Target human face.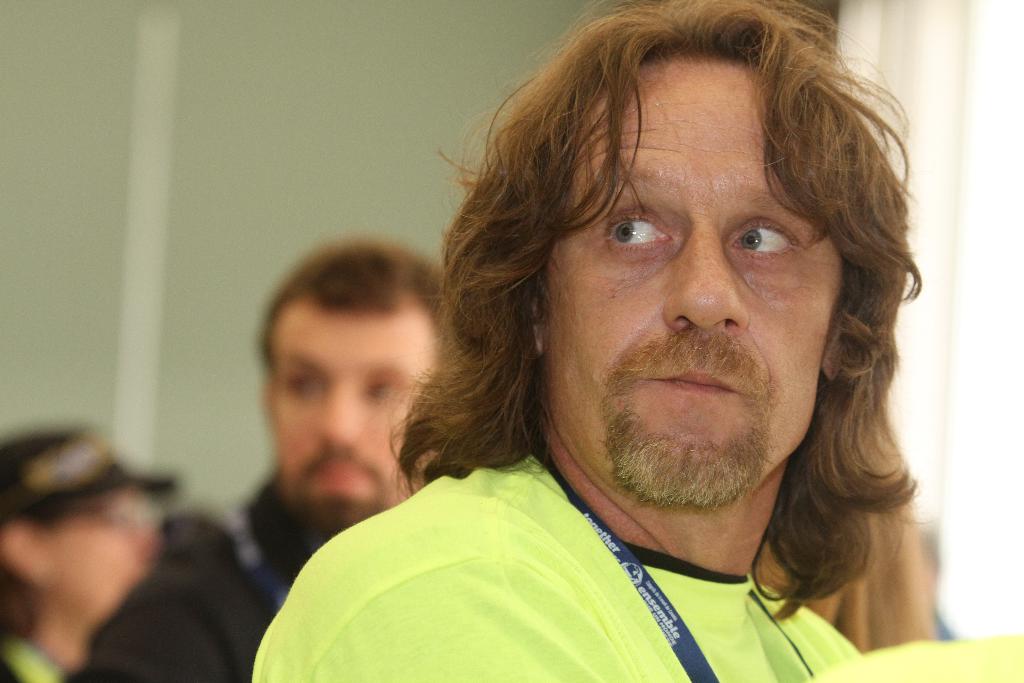
Target region: bbox=[275, 304, 433, 514].
